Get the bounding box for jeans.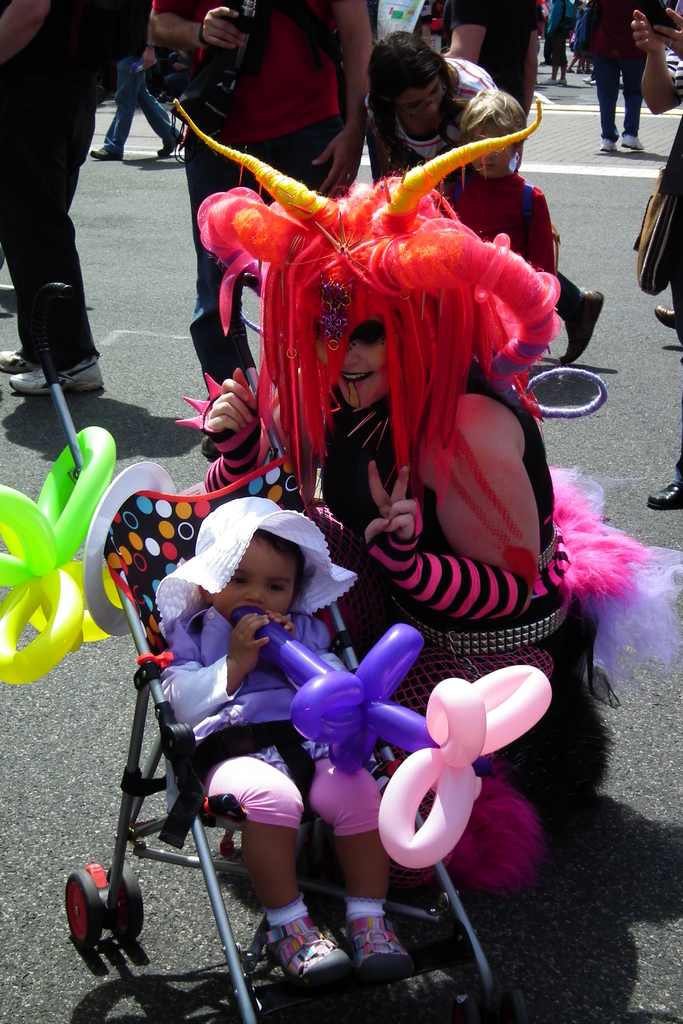
bbox=(4, 75, 124, 369).
